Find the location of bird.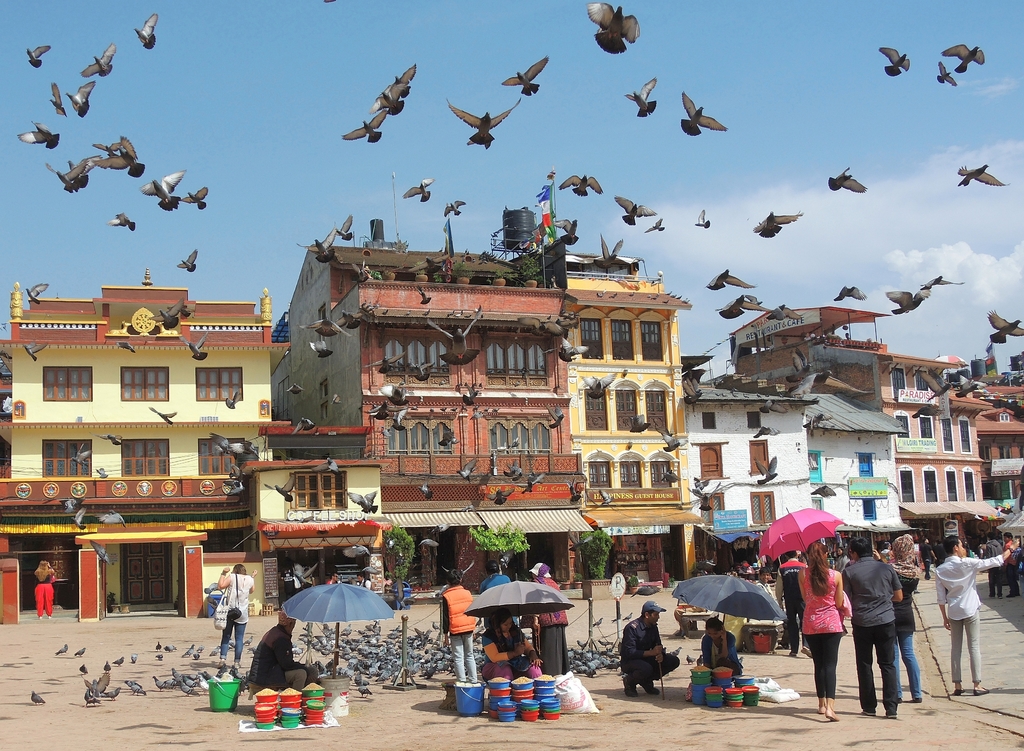
Location: 692, 205, 714, 230.
